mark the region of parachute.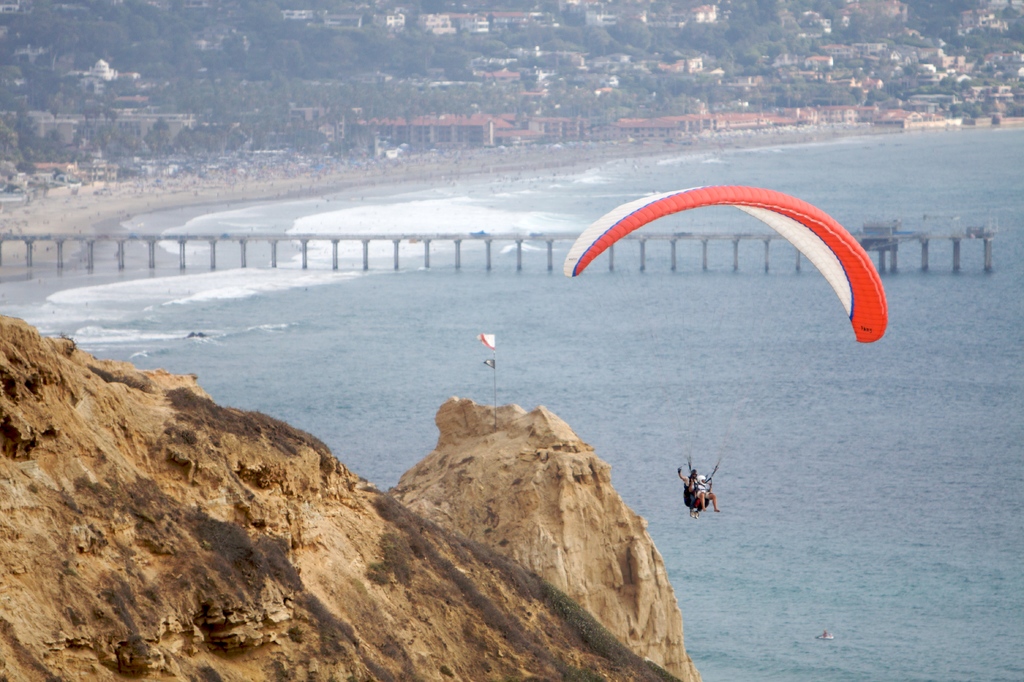
Region: 552/181/893/526.
